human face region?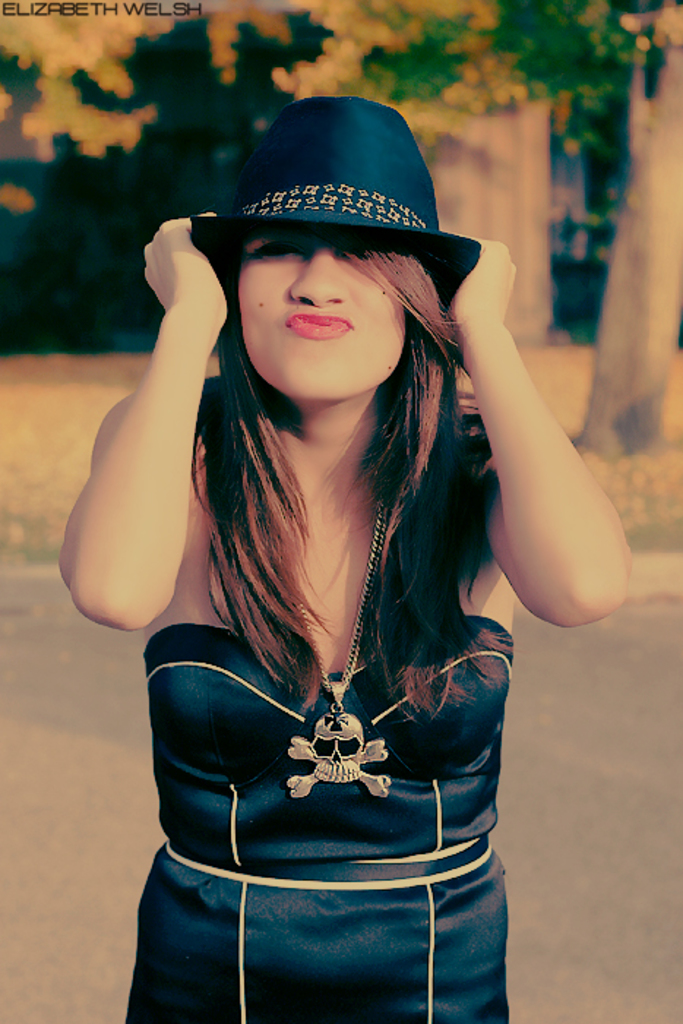
{"x1": 230, "y1": 230, "x2": 405, "y2": 399}
